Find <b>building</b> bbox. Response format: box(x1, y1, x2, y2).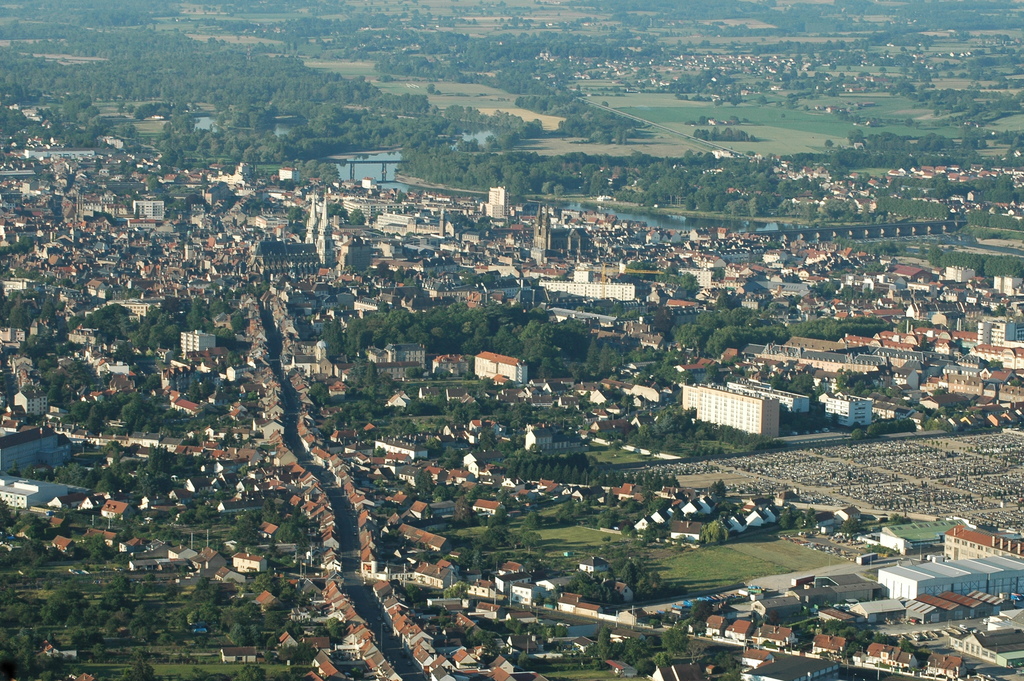
box(226, 358, 263, 381).
